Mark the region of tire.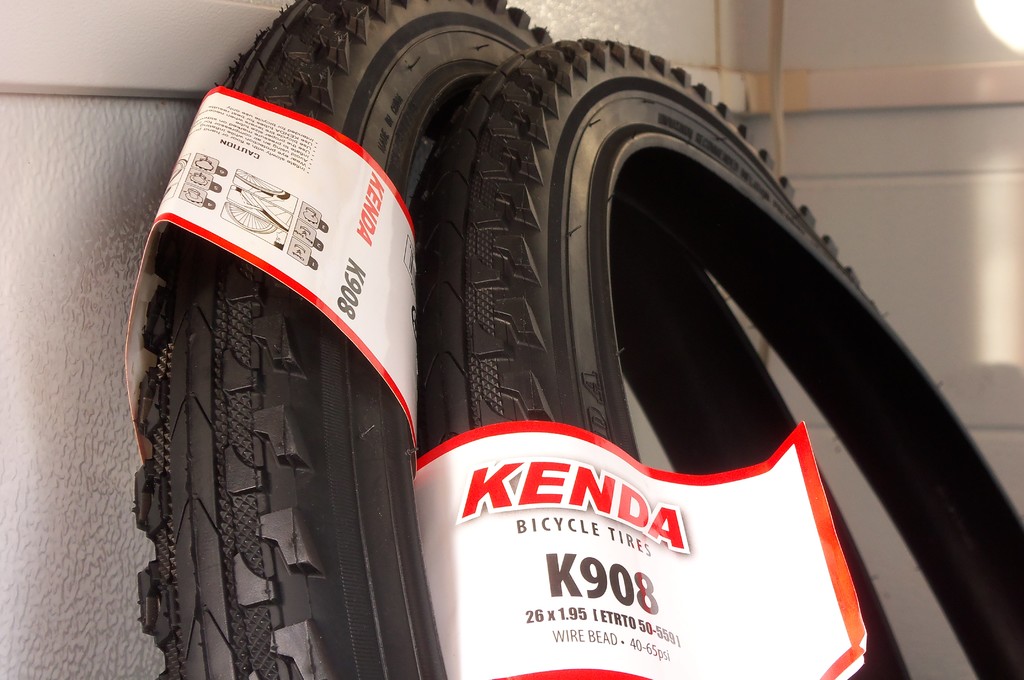
Region: 132:0:561:679.
